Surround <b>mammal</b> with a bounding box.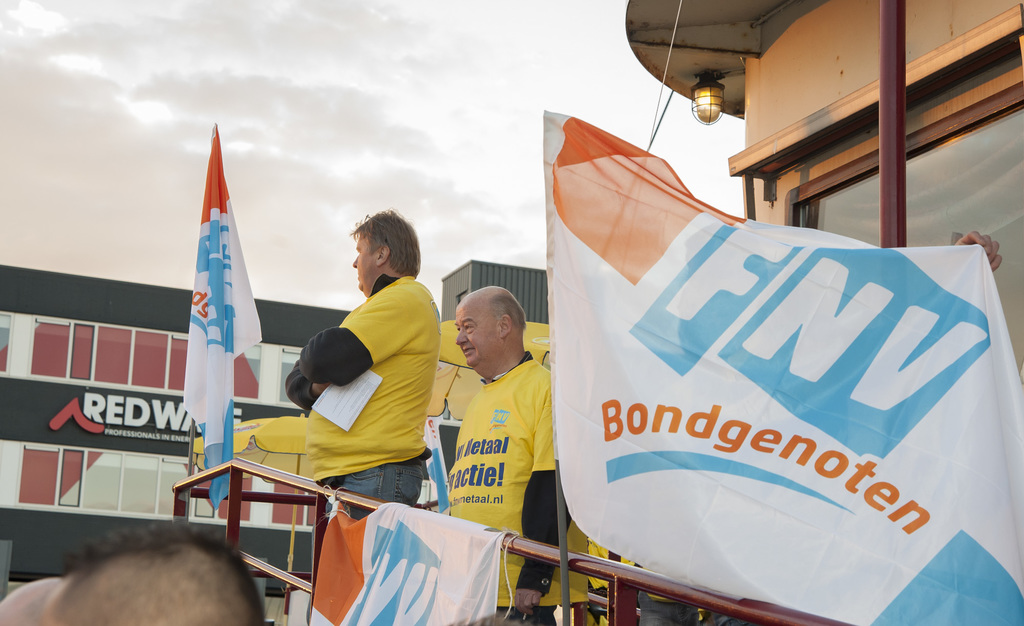
x1=42, y1=515, x2=270, y2=625.
